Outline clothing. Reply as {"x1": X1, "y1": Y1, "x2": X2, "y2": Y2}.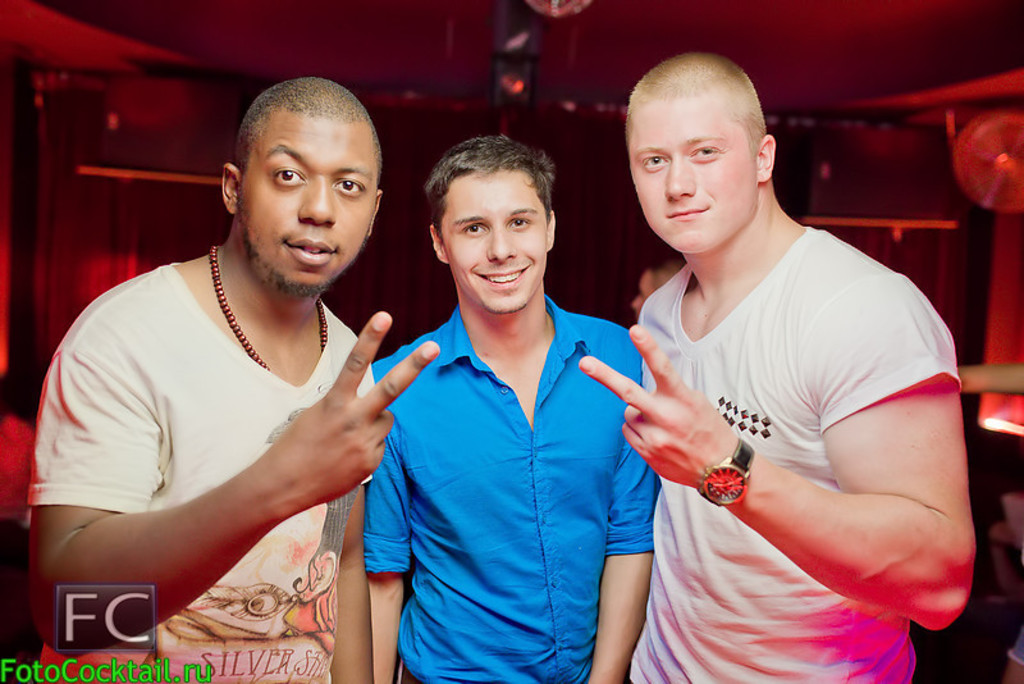
{"x1": 59, "y1": 228, "x2": 412, "y2": 638}.
